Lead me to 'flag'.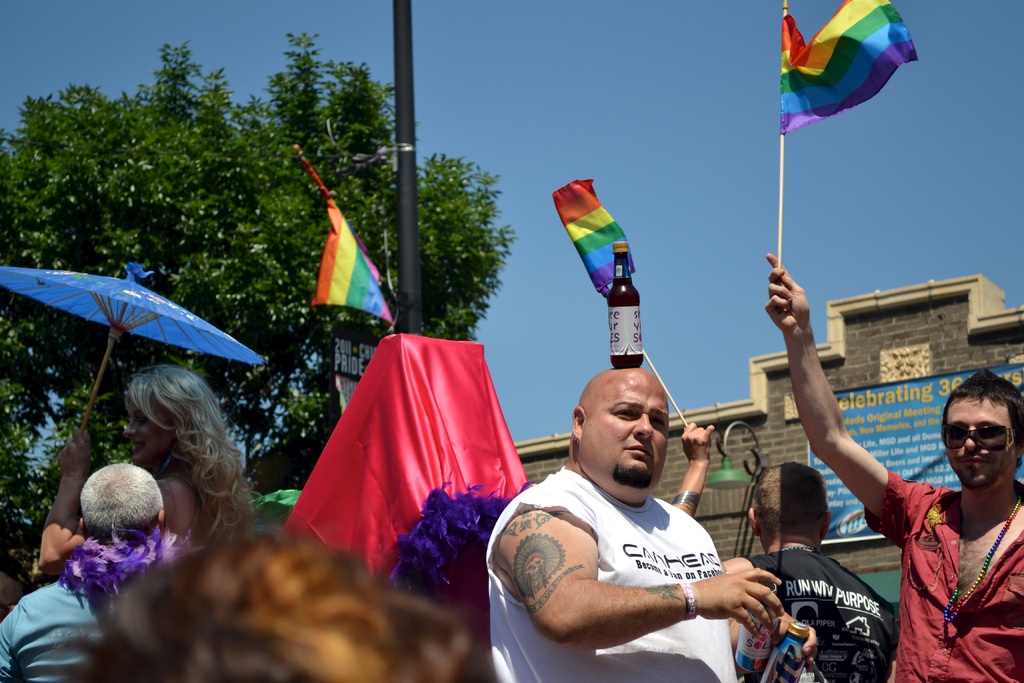
Lead to [296,142,394,331].
